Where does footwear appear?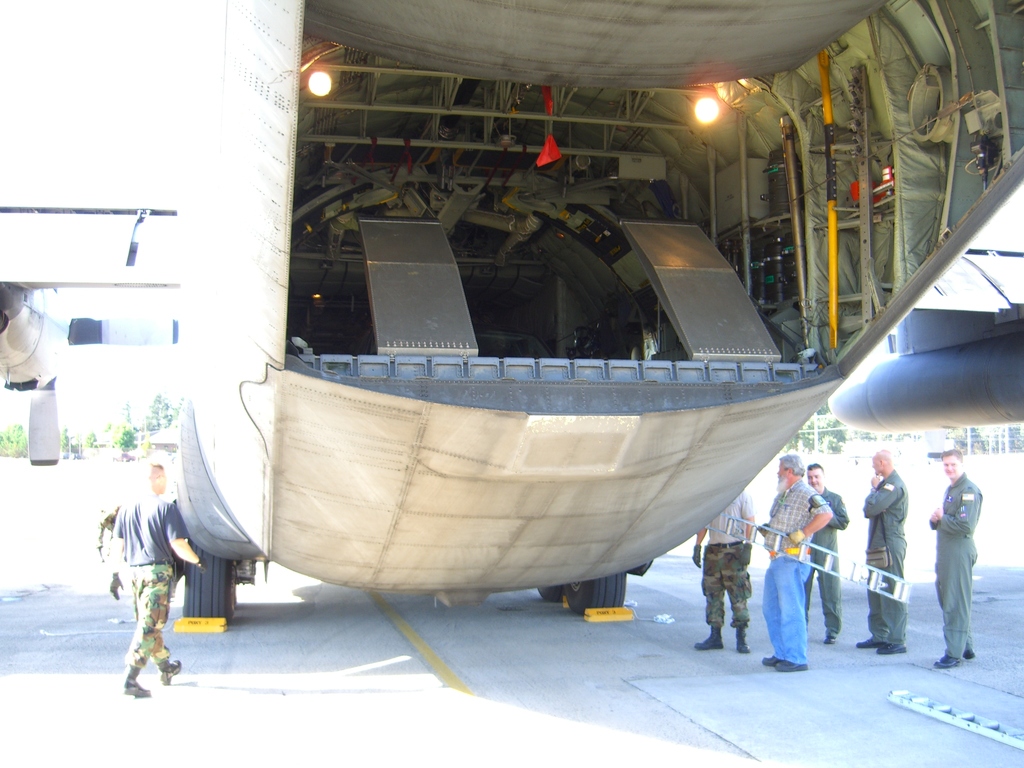
Appears at <bbox>764, 657, 778, 667</bbox>.
